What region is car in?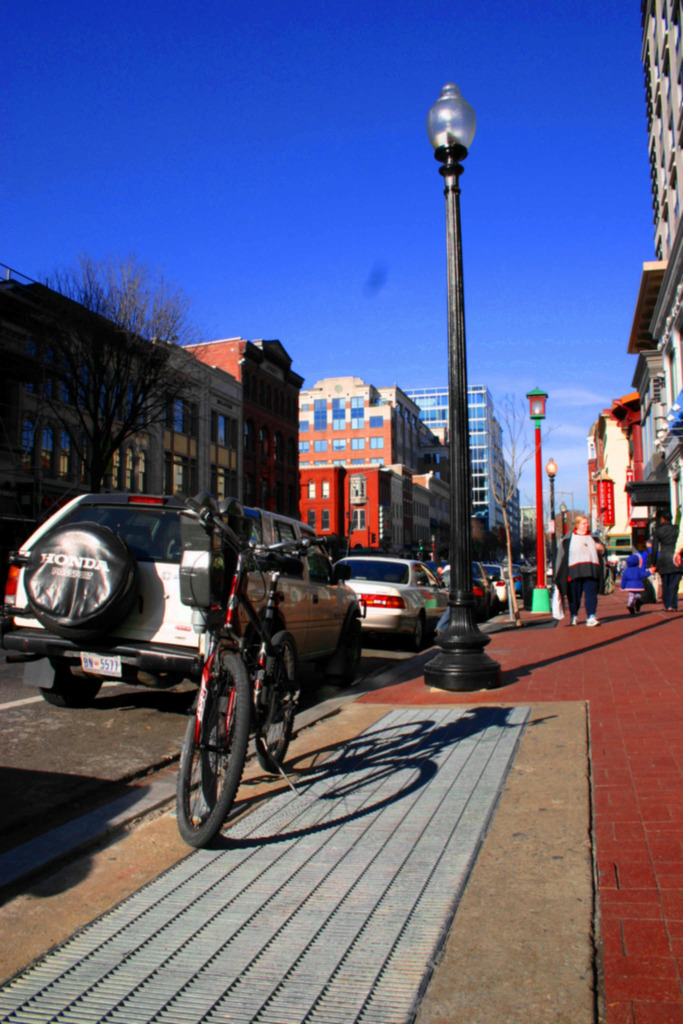
(left=341, top=543, right=449, bottom=659).
